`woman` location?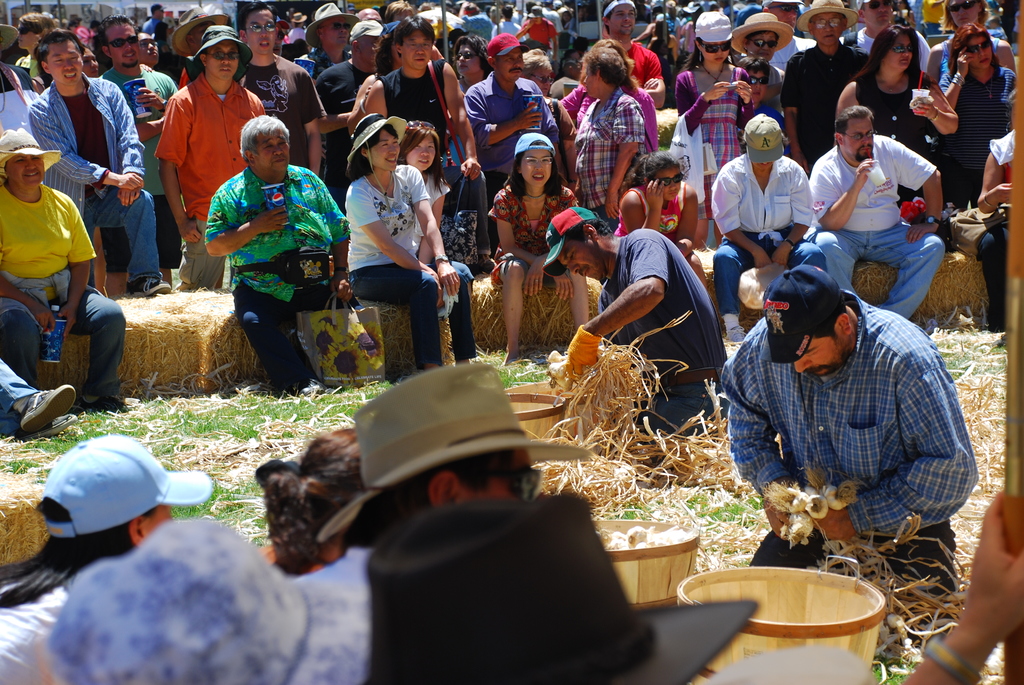
crop(396, 120, 452, 227)
